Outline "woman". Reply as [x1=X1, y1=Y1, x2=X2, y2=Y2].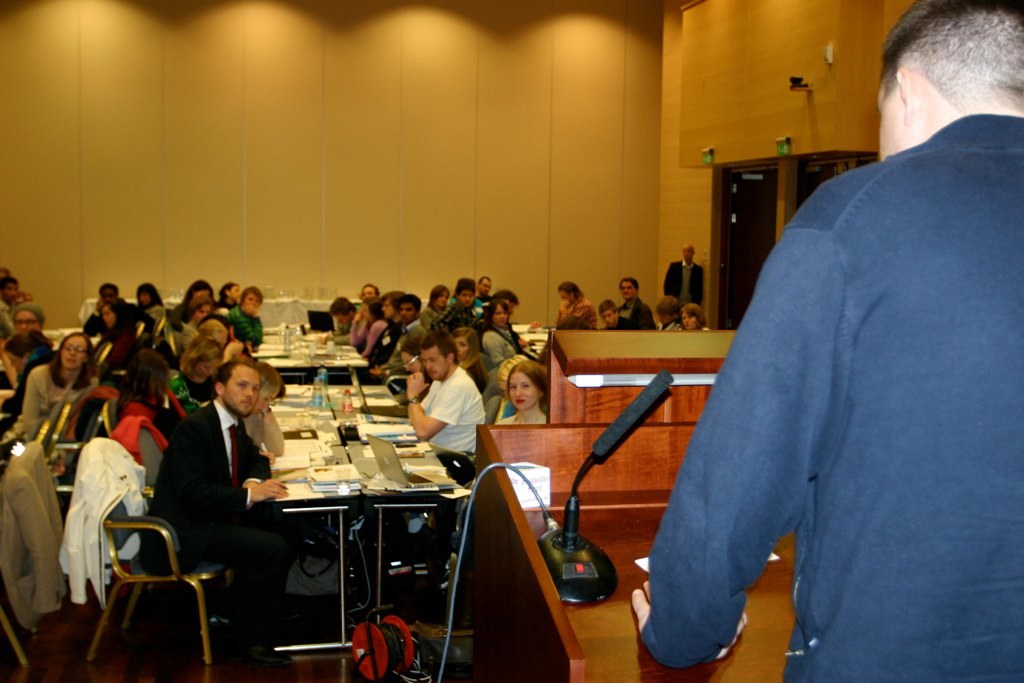
[x1=244, y1=361, x2=288, y2=462].
